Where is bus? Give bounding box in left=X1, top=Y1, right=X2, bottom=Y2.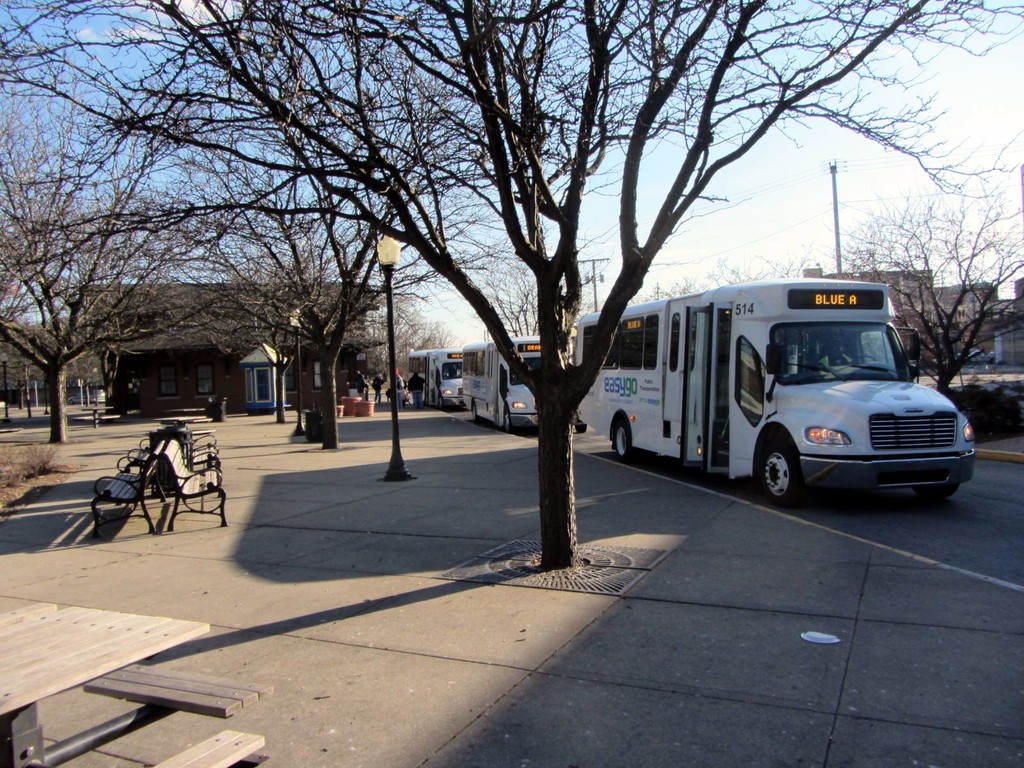
left=410, top=343, right=463, bottom=408.
